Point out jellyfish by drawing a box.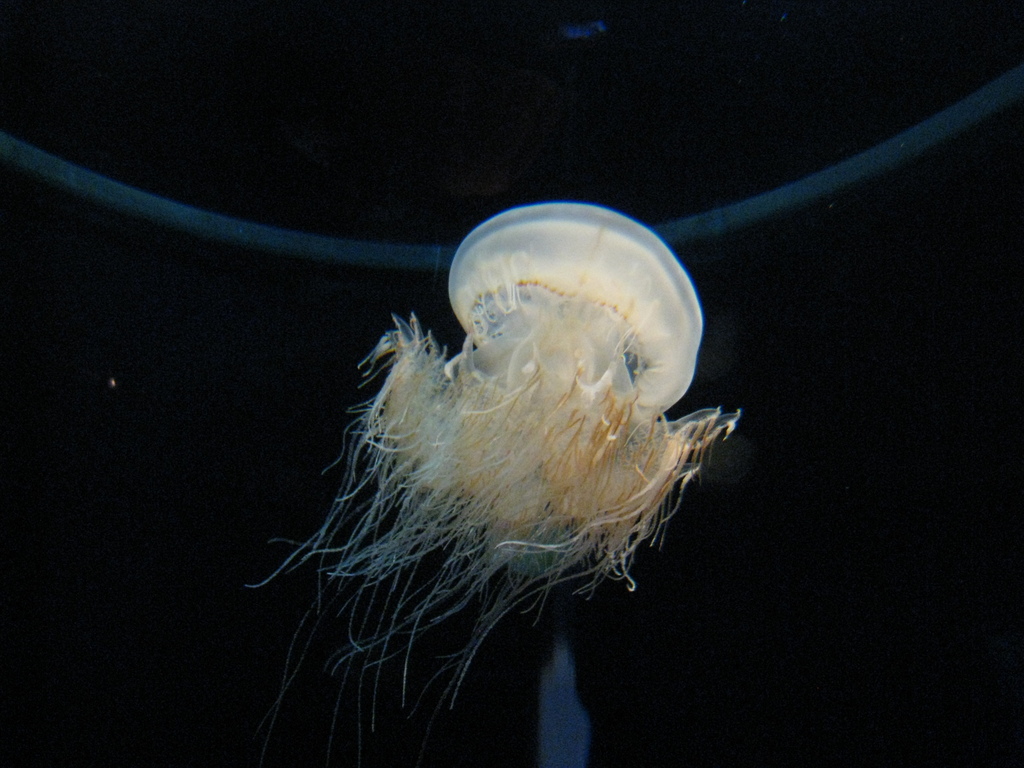
[241, 196, 740, 764].
